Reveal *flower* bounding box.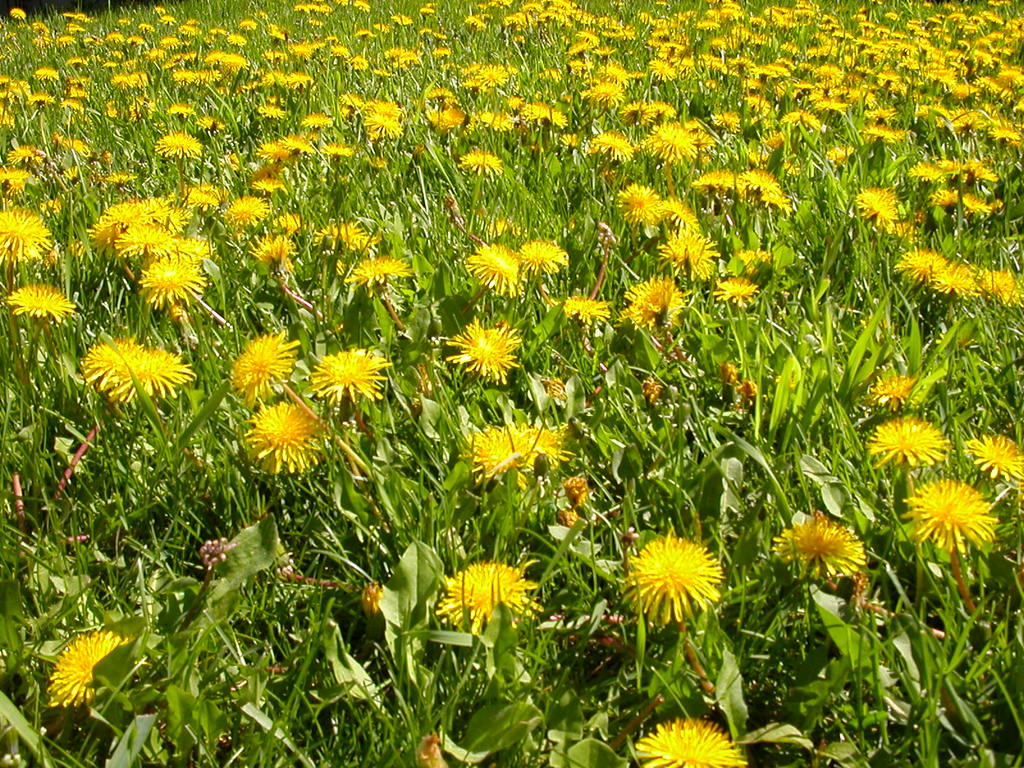
Revealed: bbox(0, 211, 53, 269).
